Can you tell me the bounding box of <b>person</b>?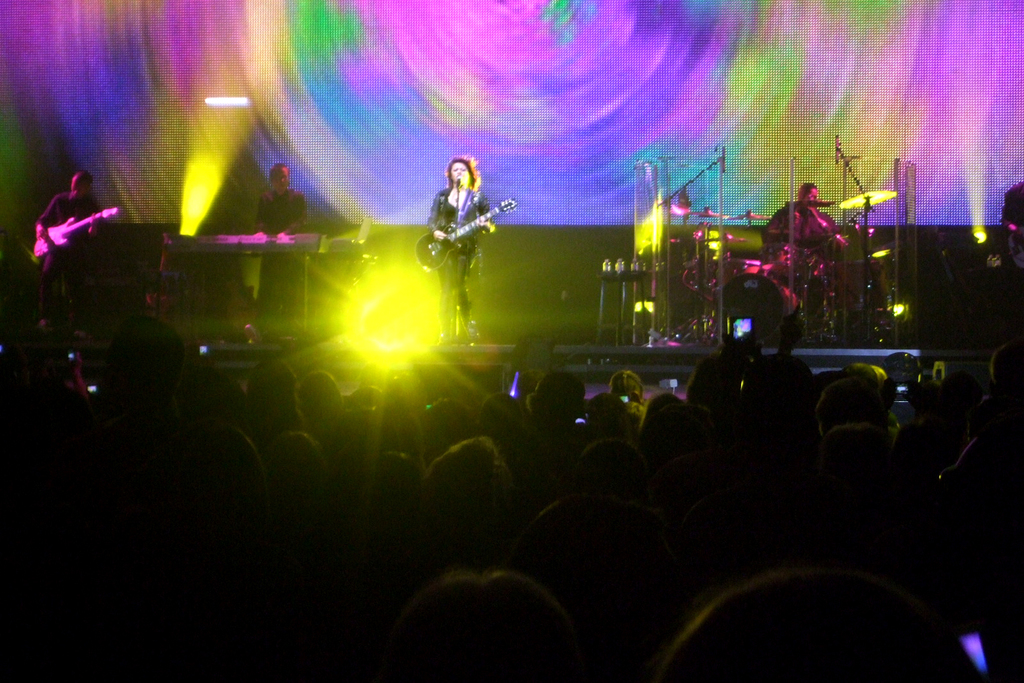
{"left": 28, "top": 156, "right": 101, "bottom": 282}.
